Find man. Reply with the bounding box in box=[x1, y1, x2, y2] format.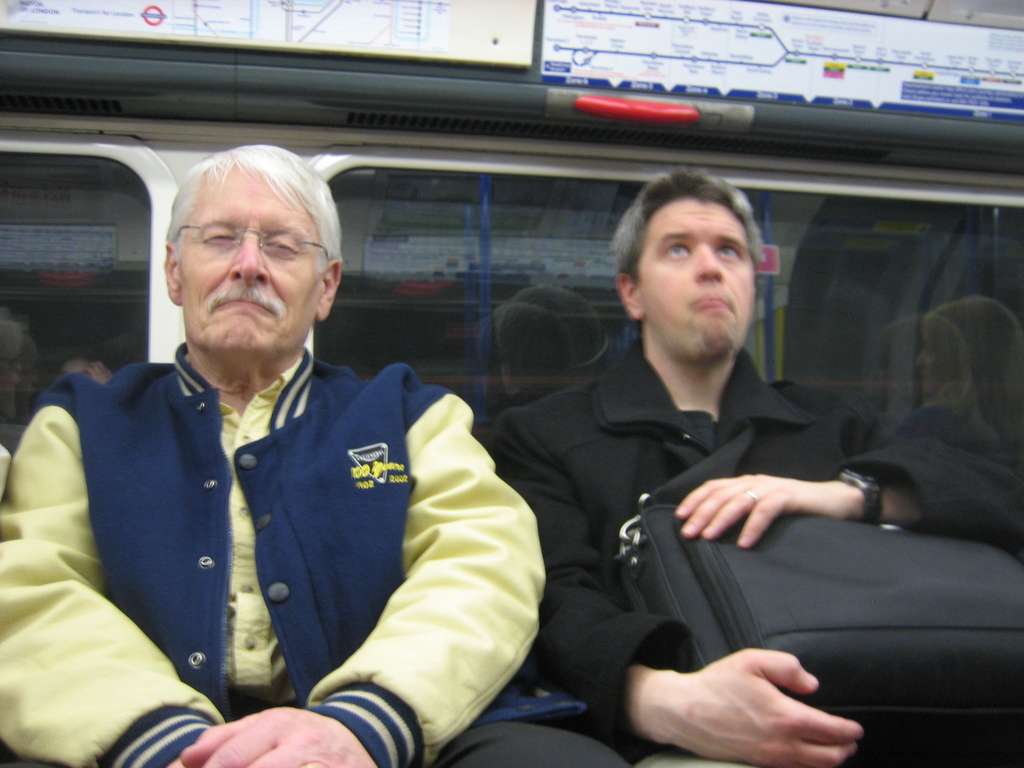
box=[65, 173, 550, 752].
